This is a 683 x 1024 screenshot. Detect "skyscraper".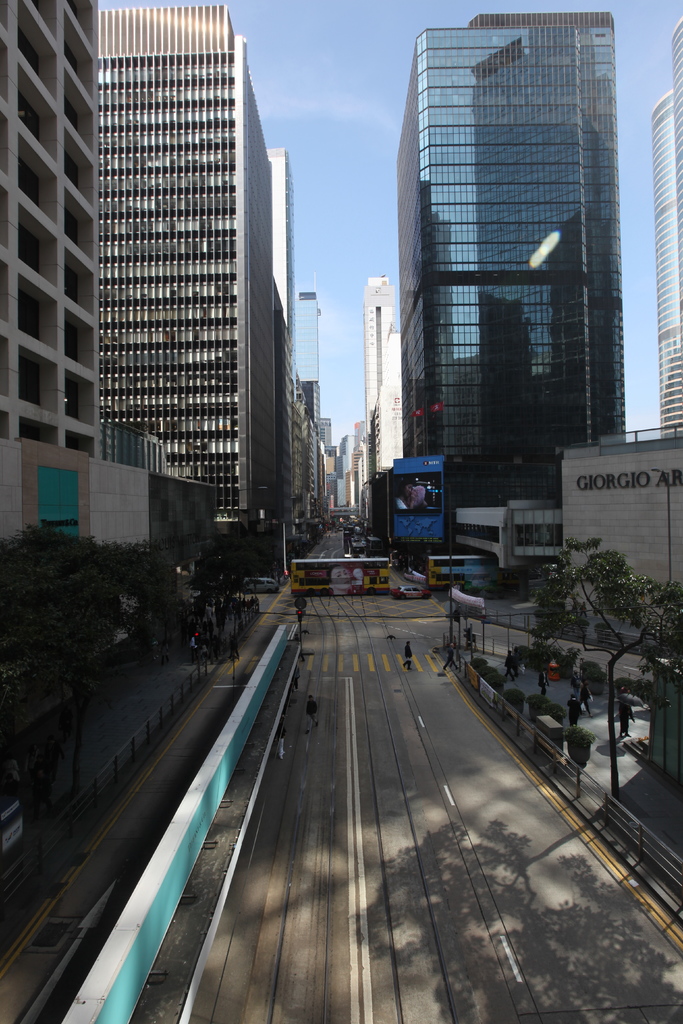
{"left": 100, "top": 4, "right": 265, "bottom": 526}.
